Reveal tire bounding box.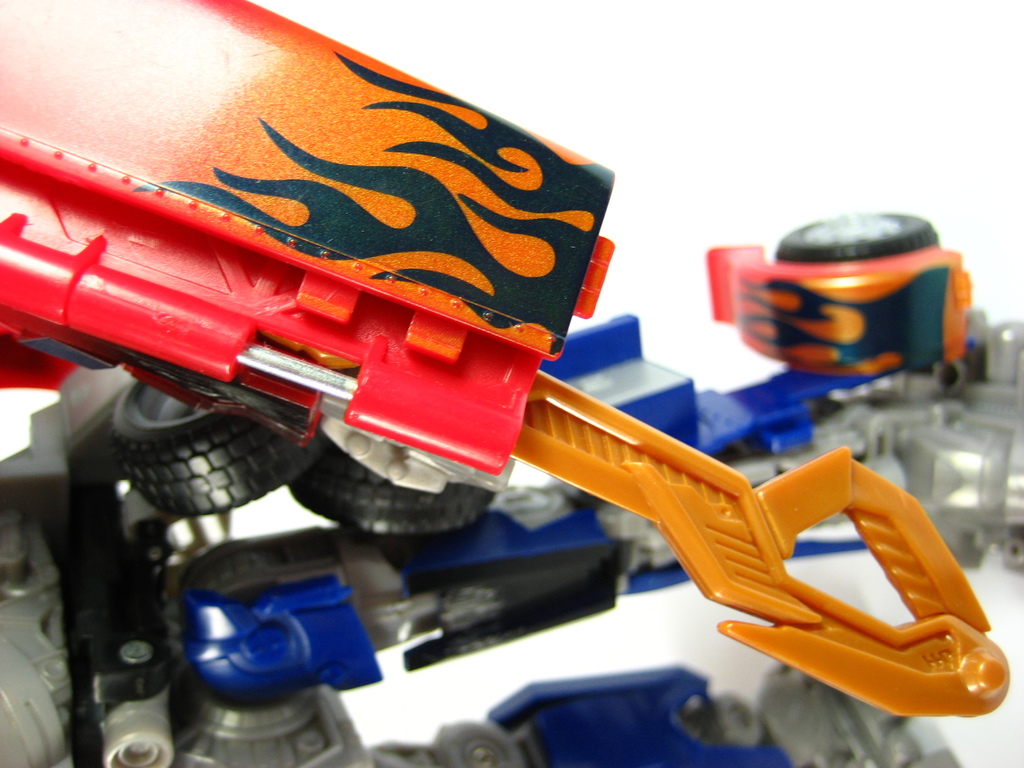
Revealed: box(290, 442, 495, 540).
